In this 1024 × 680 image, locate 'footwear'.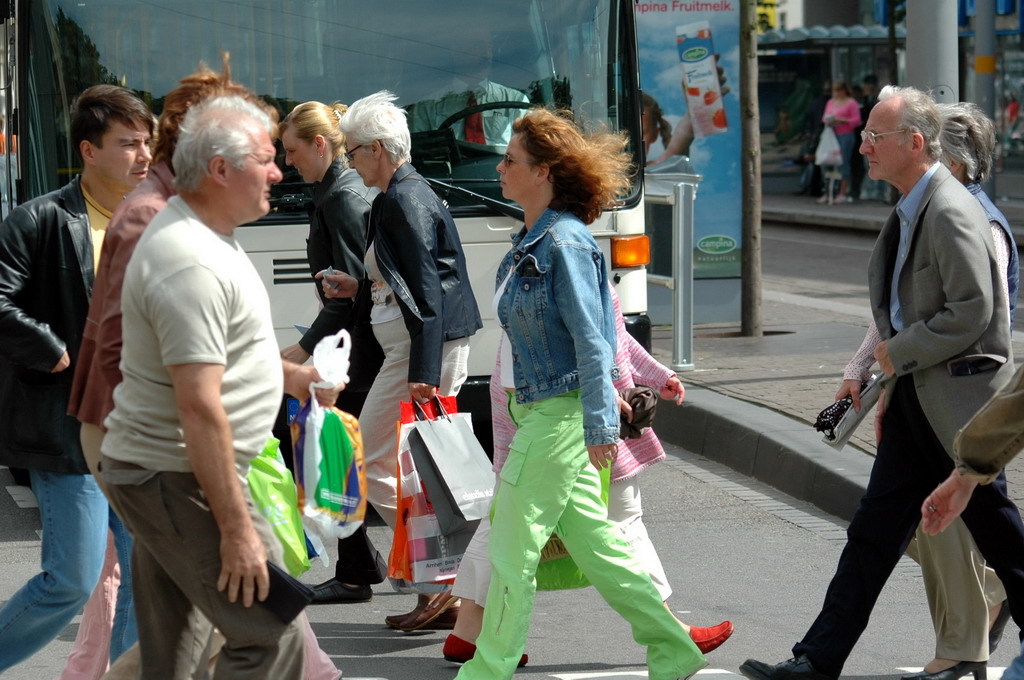
Bounding box: 374,546,389,593.
